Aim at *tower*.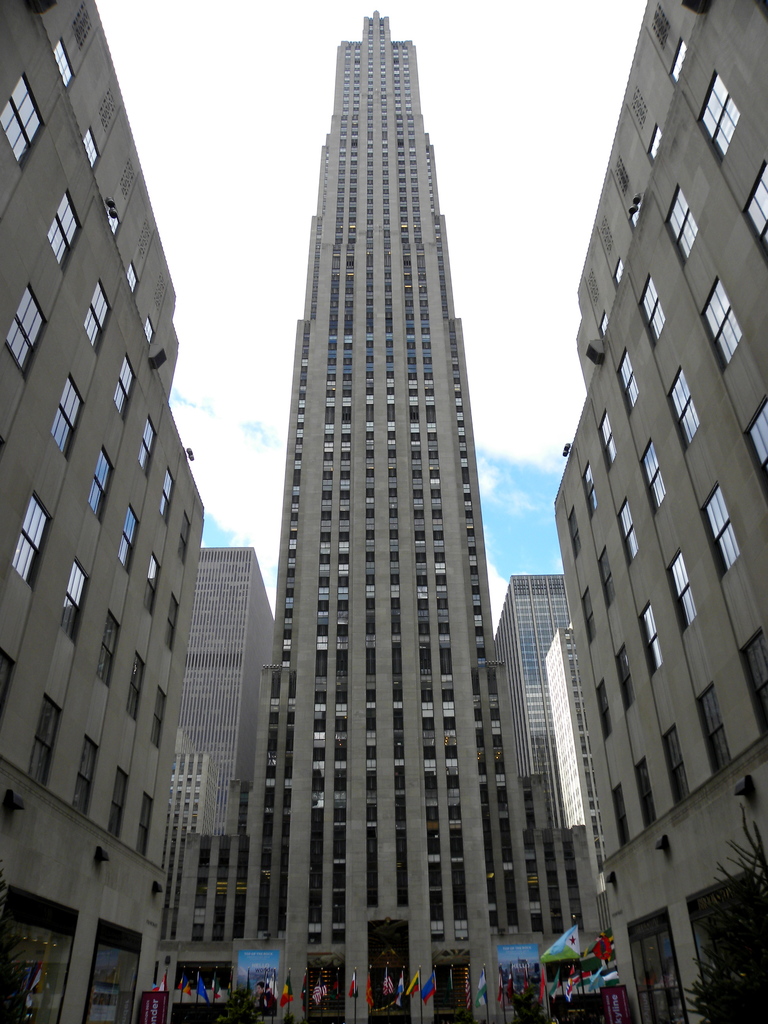
Aimed at BBox(224, 4, 541, 840).
